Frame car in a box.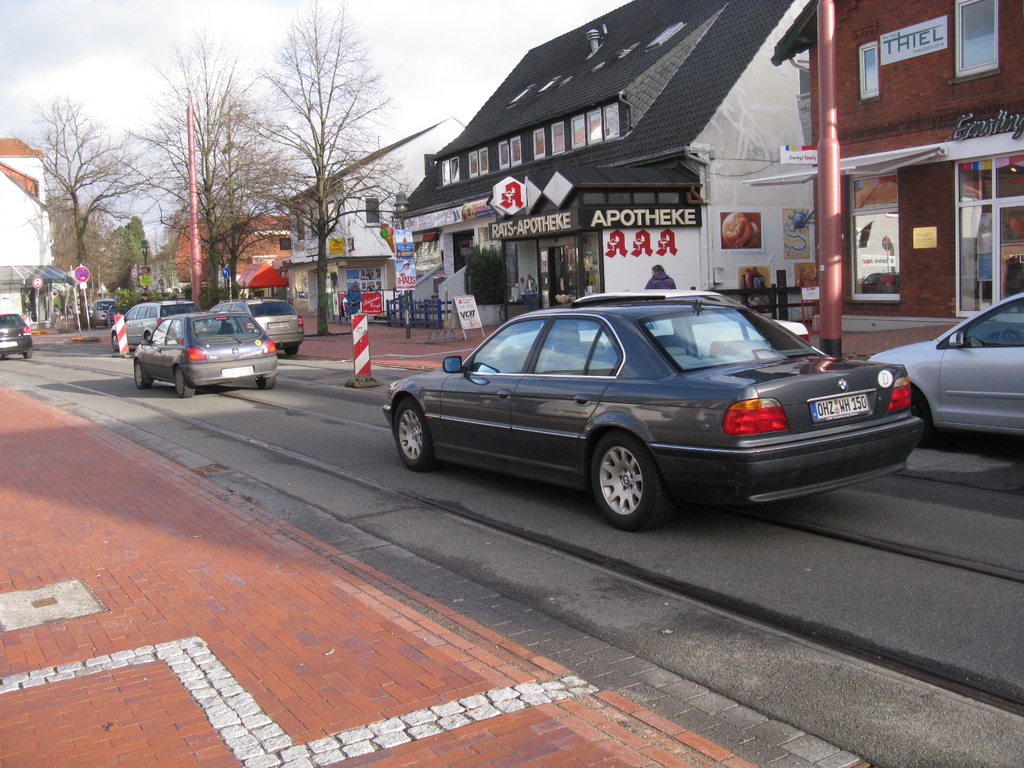
x1=131, y1=314, x2=278, y2=390.
